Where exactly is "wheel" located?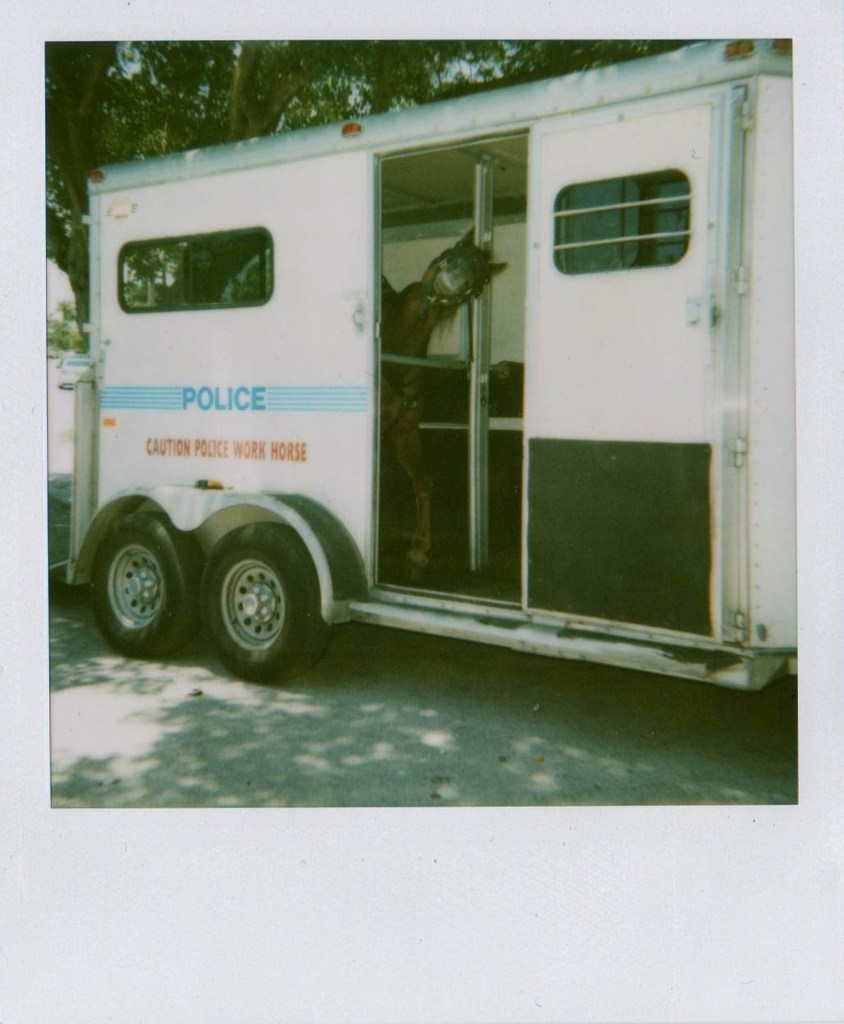
Its bounding box is (x1=91, y1=506, x2=200, y2=656).
